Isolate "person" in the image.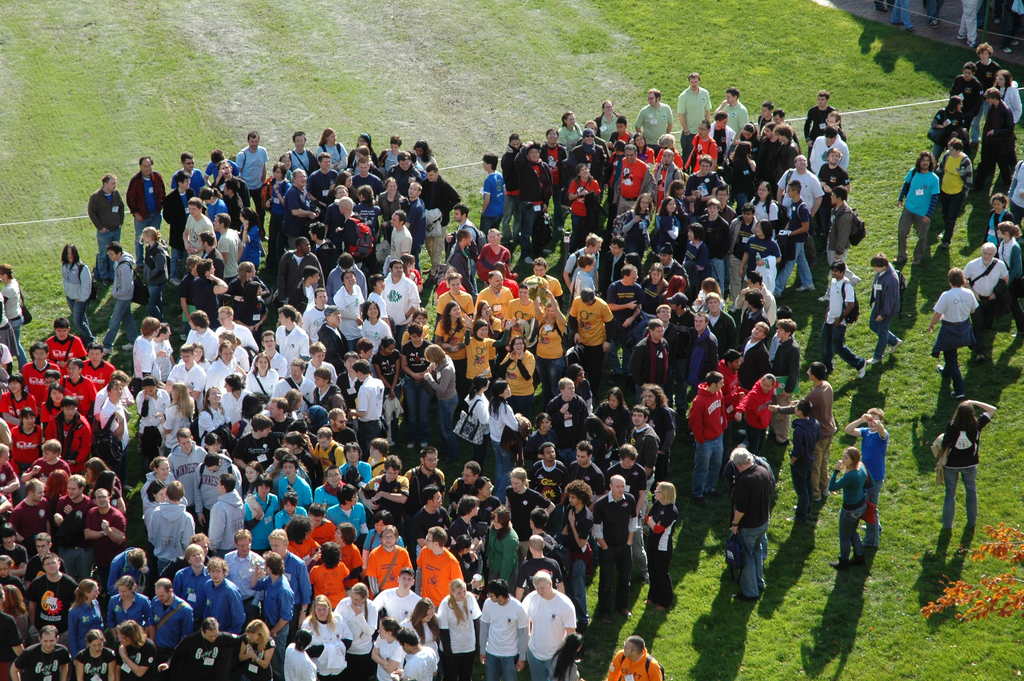
Isolated region: locate(56, 356, 90, 416).
